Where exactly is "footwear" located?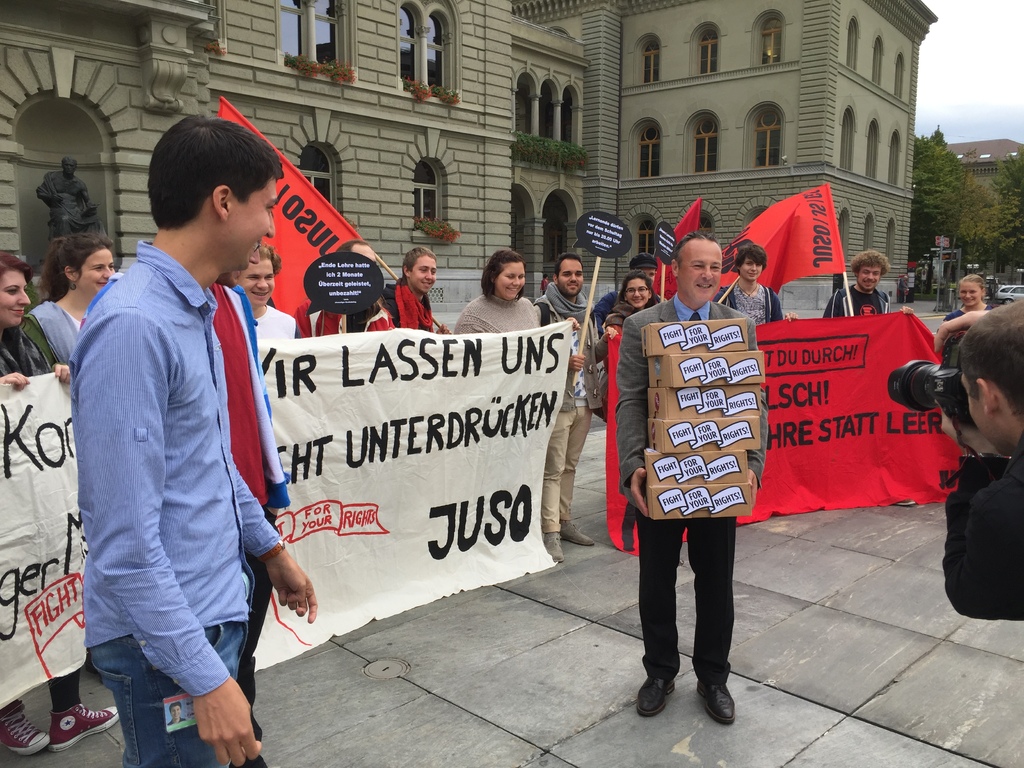
Its bounding box is x1=544, y1=533, x2=569, y2=561.
